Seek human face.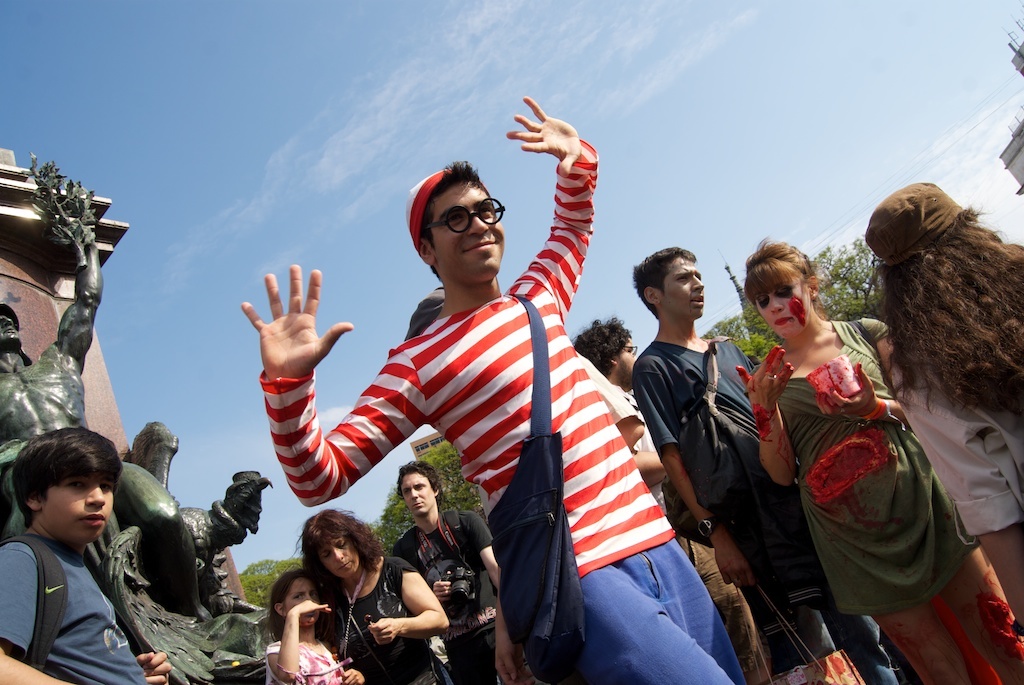
crop(755, 288, 813, 339).
